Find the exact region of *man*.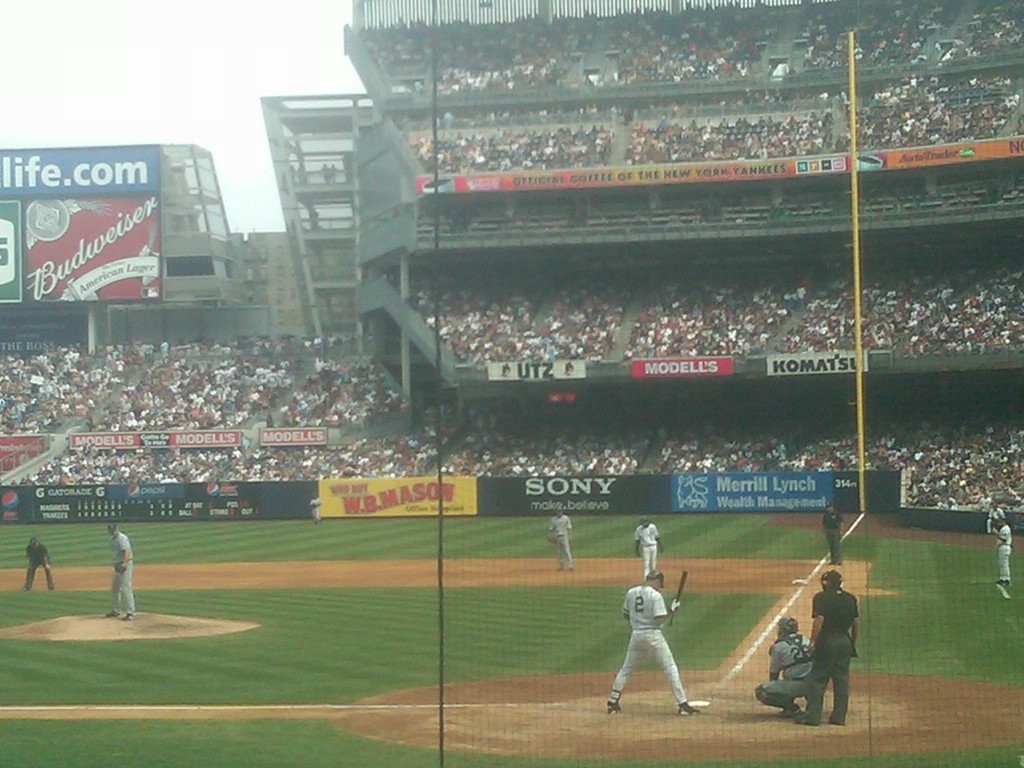
Exact region: BBox(546, 513, 582, 577).
